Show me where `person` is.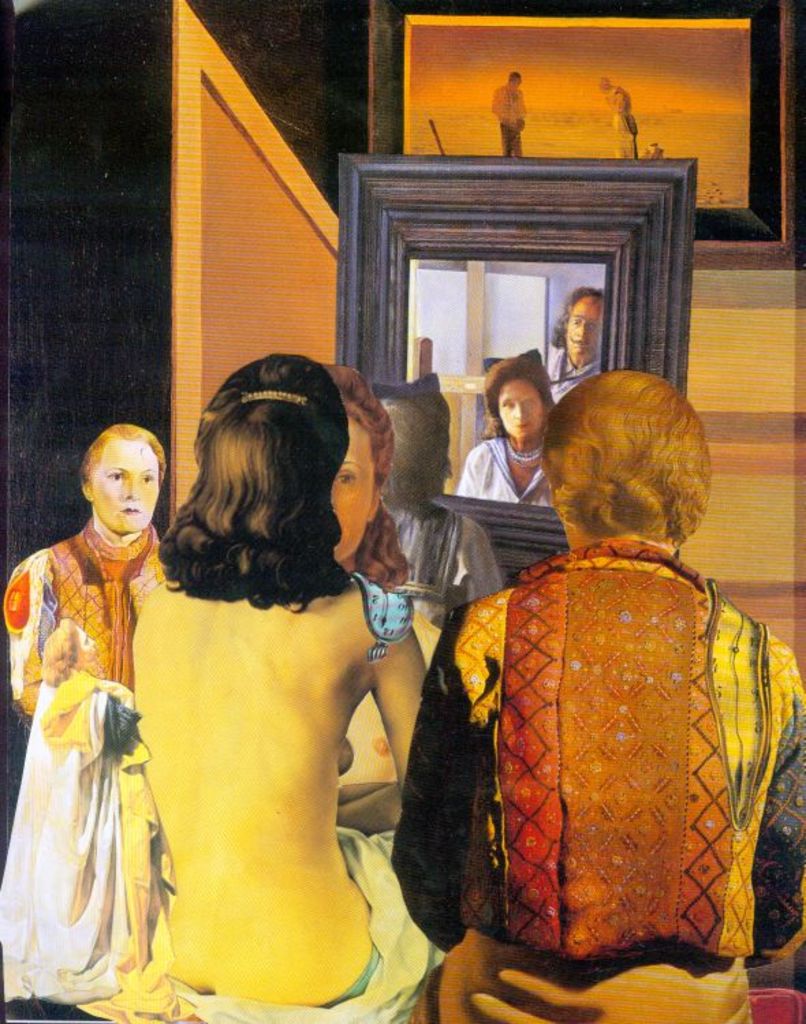
`person` is at region(486, 67, 534, 152).
